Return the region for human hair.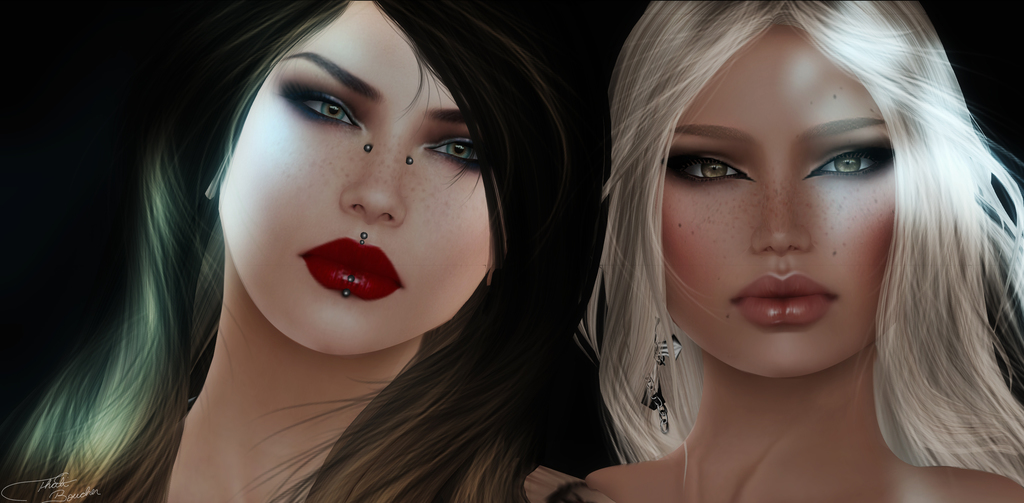
bbox(594, 0, 1021, 496).
